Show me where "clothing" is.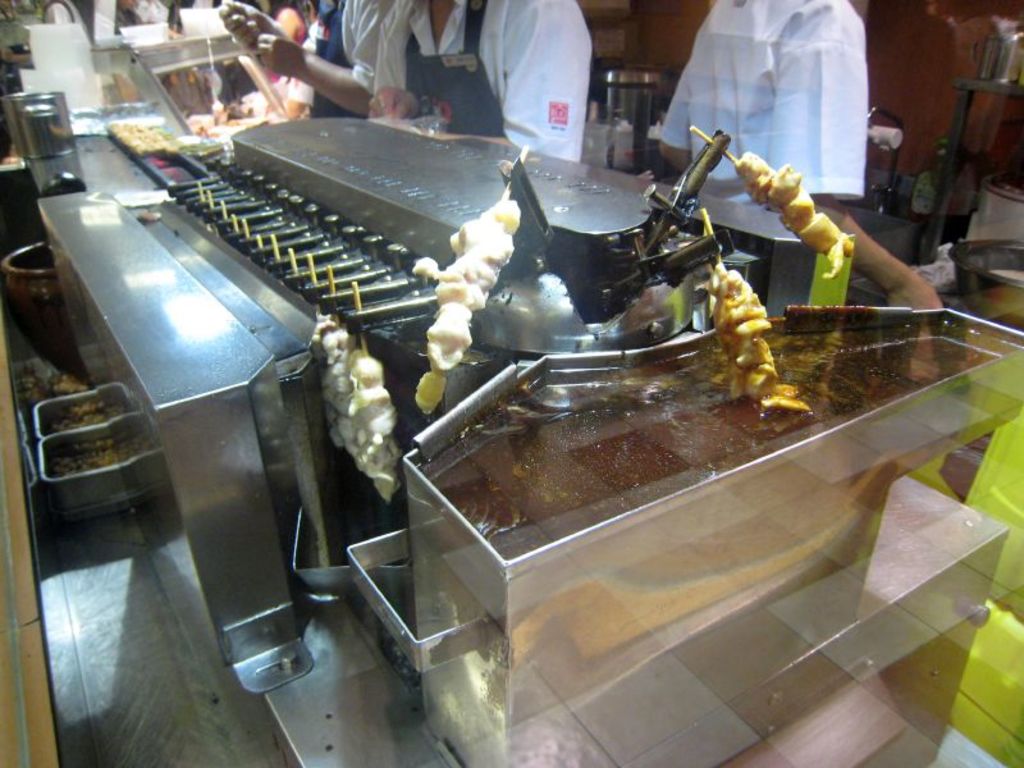
"clothing" is at (left=374, top=0, right=598, bottom=166).
